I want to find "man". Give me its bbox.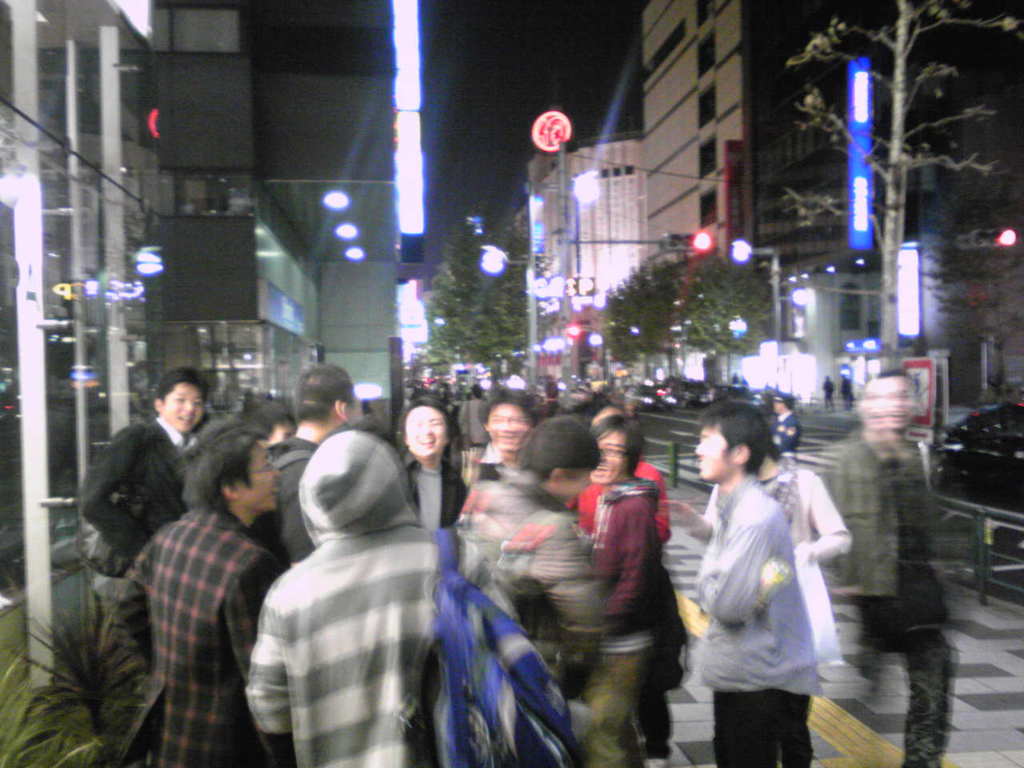
[458, 394, 534, 514].
